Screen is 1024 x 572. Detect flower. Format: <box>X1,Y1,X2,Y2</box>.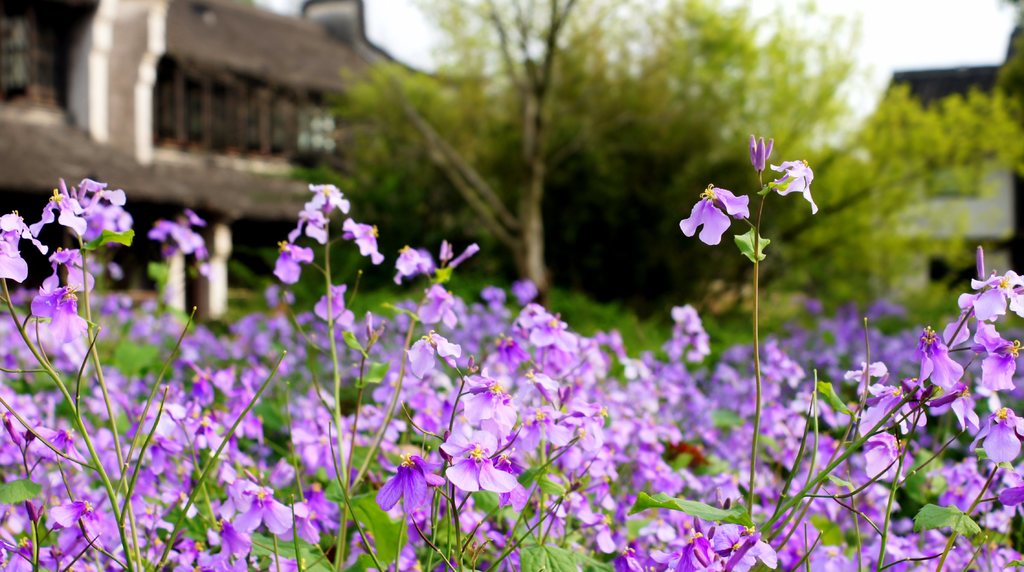
<box>748,134,778,165</box>.
